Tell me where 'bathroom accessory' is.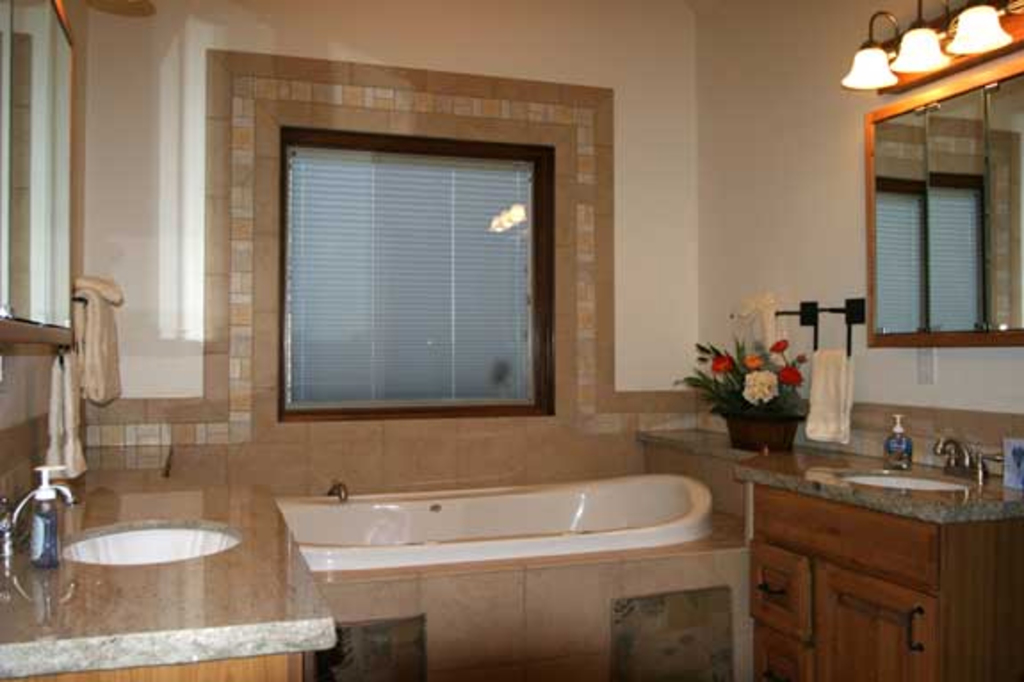
'bathroom accessory' is at x1=933, y1=436, x2=1004, y2=481.
